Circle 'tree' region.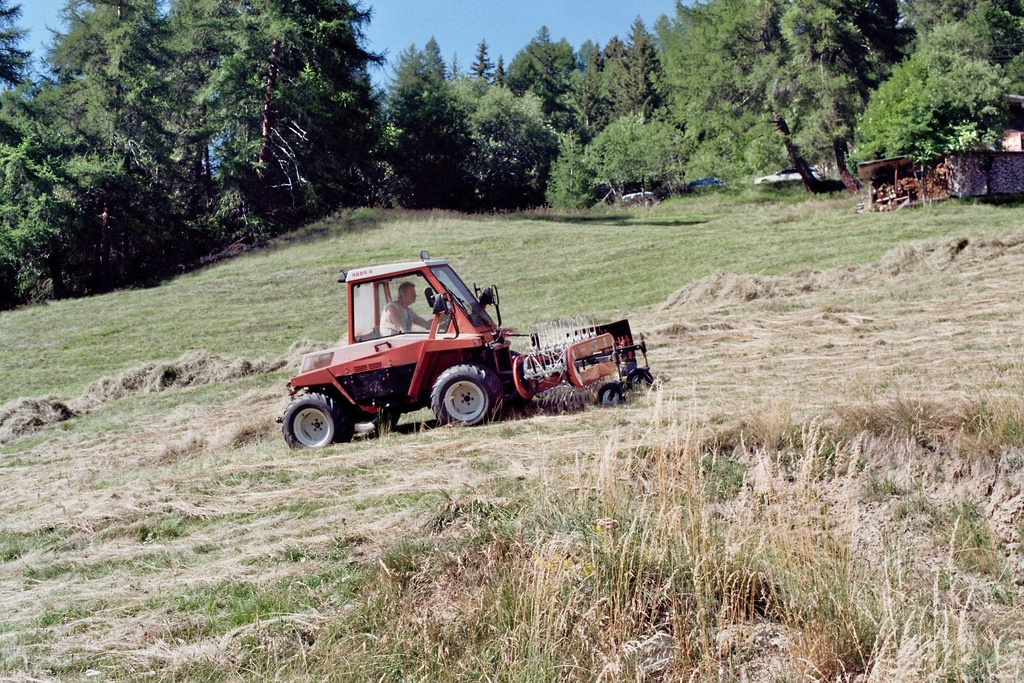
Region: 0, 0, 35, 95.
